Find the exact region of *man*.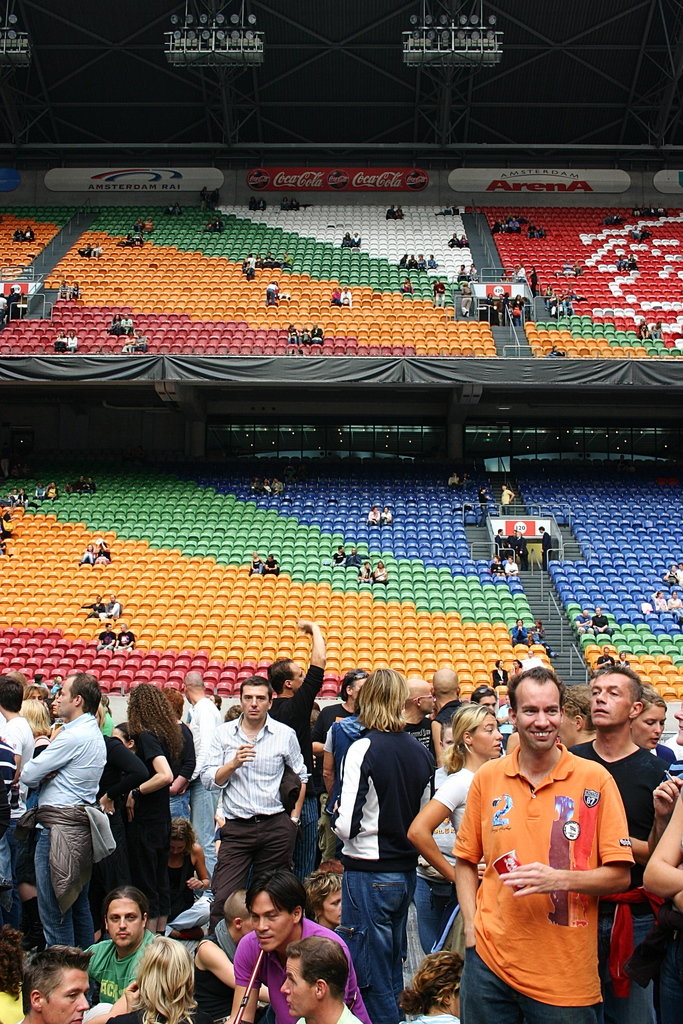
Exact region: crop(119, 310, 135, 337).
